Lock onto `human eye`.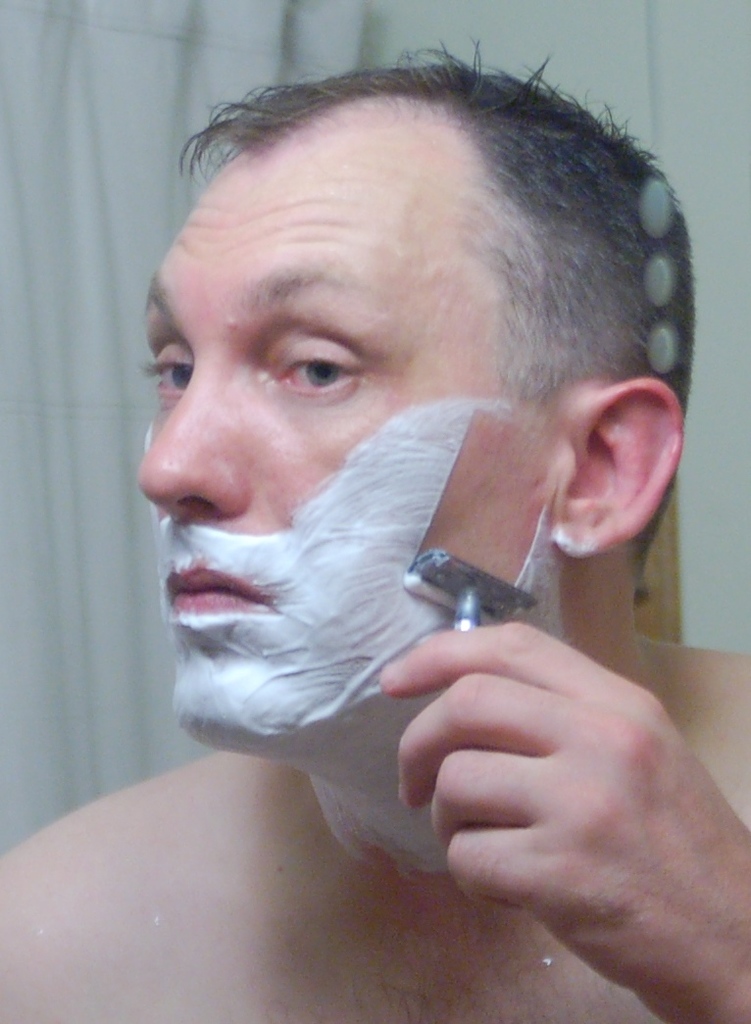
Locked: Rect(267, 329, 364, 404).
